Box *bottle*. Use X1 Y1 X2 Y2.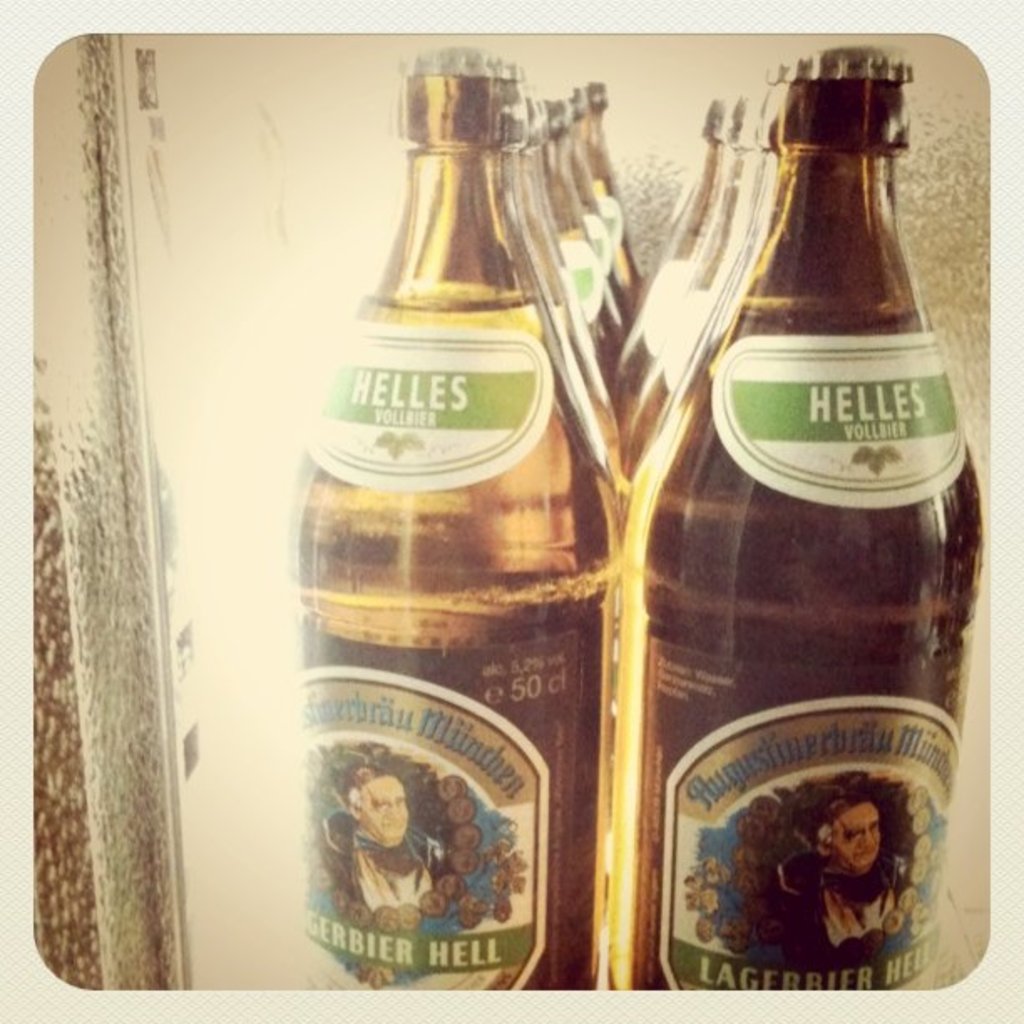
622 57 994 991.
